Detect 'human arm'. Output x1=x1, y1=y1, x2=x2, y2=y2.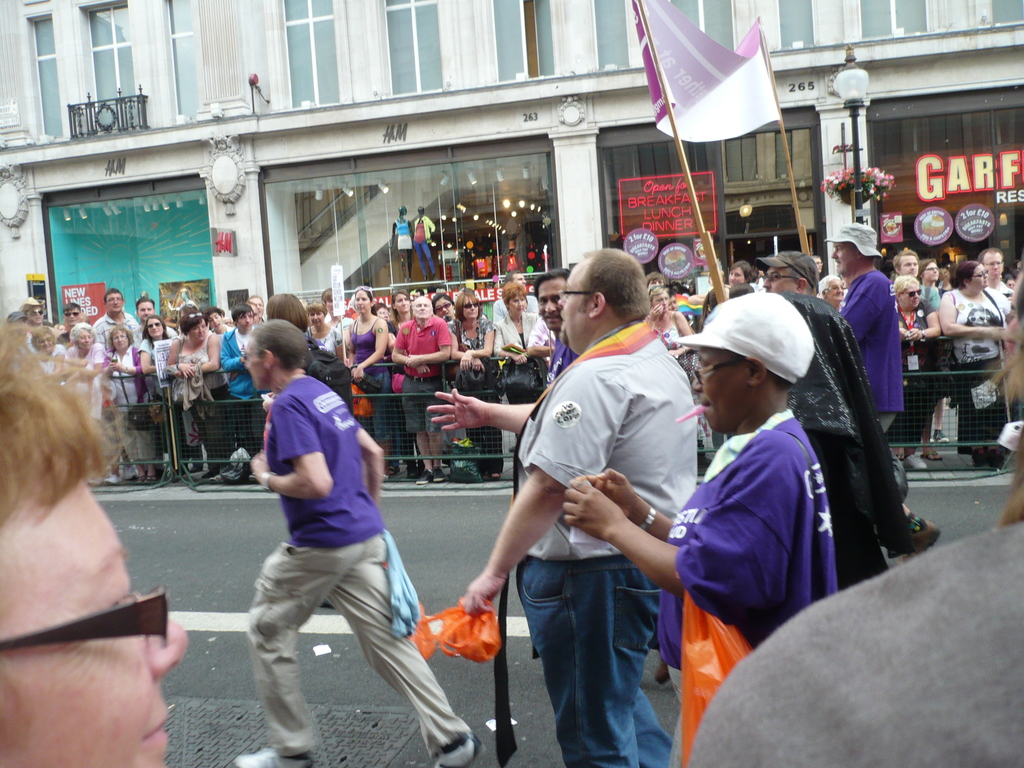
x1=390, y1=323, x2=431, y2=376.
